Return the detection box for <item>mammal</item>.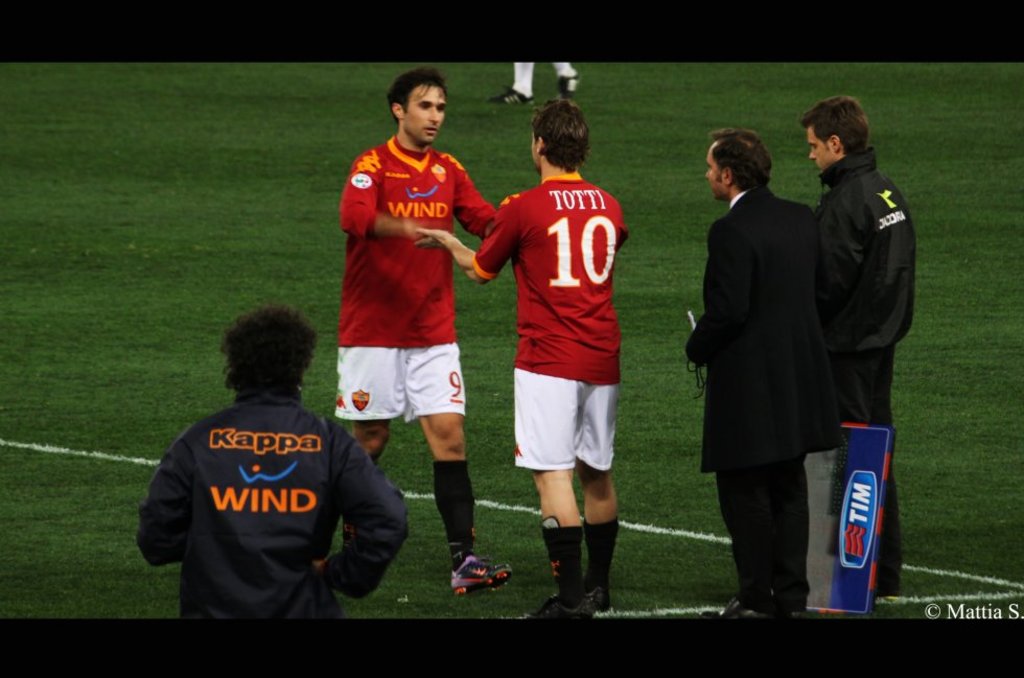
(x1=692, y1=137, x2=847, y2=613).
